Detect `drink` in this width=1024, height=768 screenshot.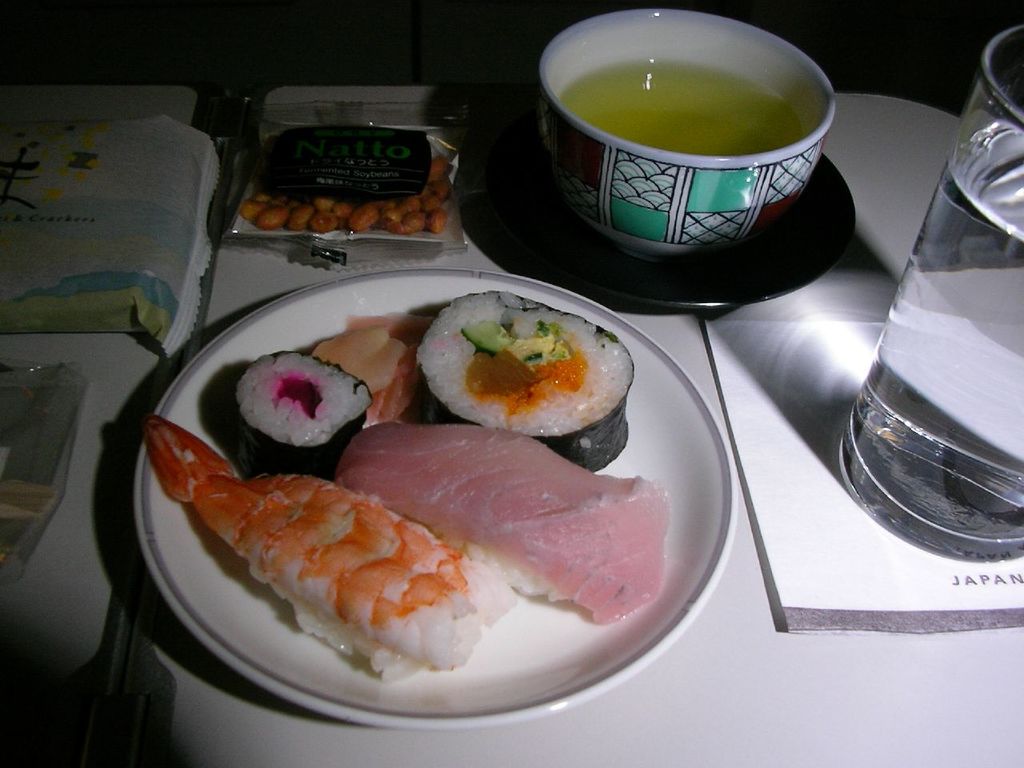
Detection: (left=554, top=70, right=800, bottom=156).
